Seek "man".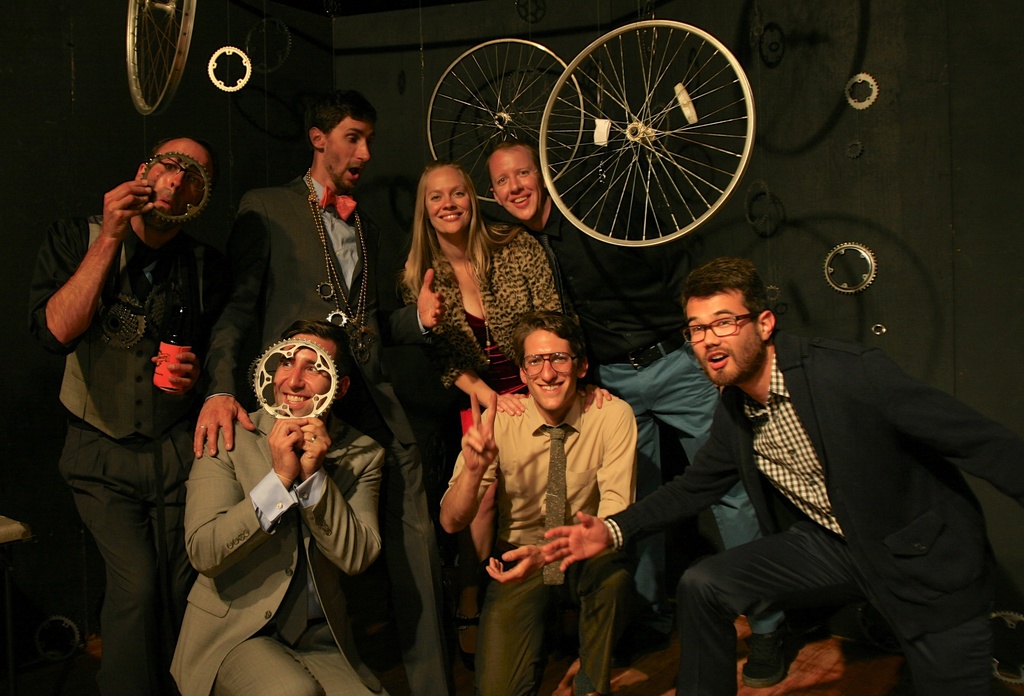
{"left": 31, "top": 71, "right": 207, "bottom": 677}.
